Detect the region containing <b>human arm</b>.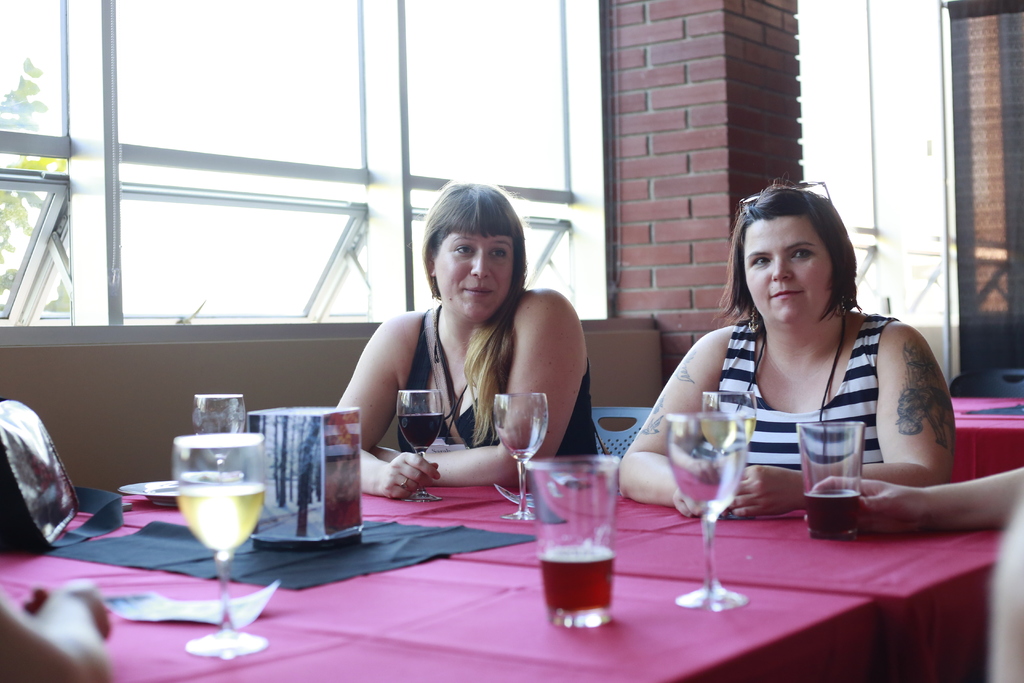
l=366, t=279, r=596, b=497.
